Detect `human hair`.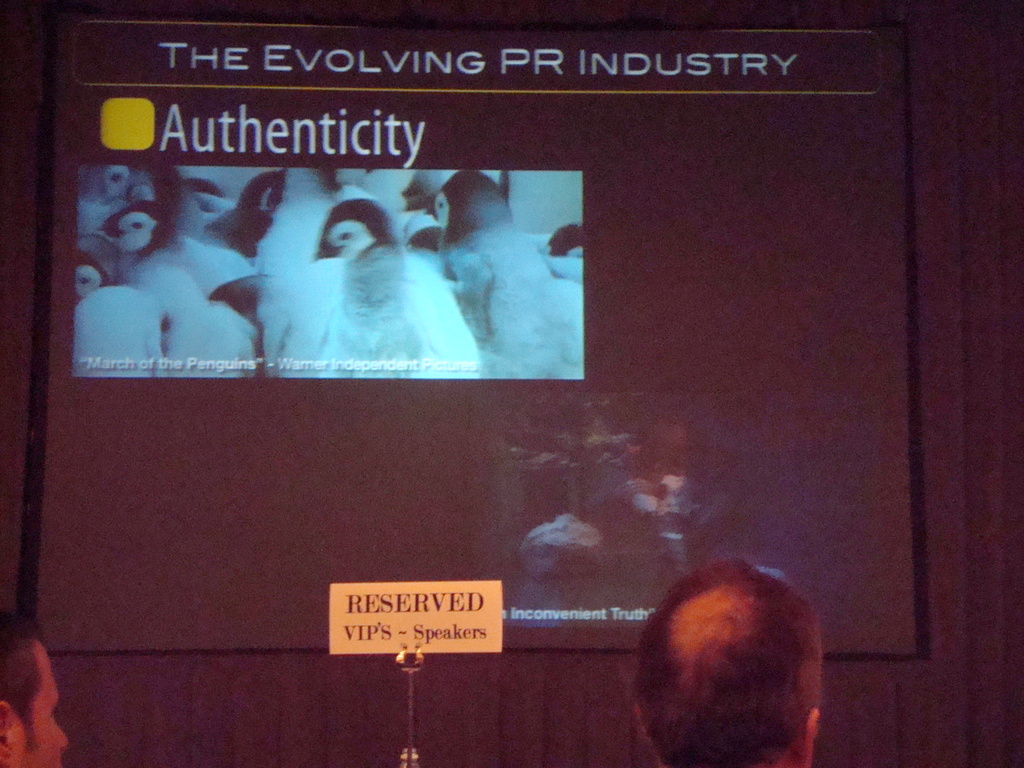
Detected at 102 198 179 257.
